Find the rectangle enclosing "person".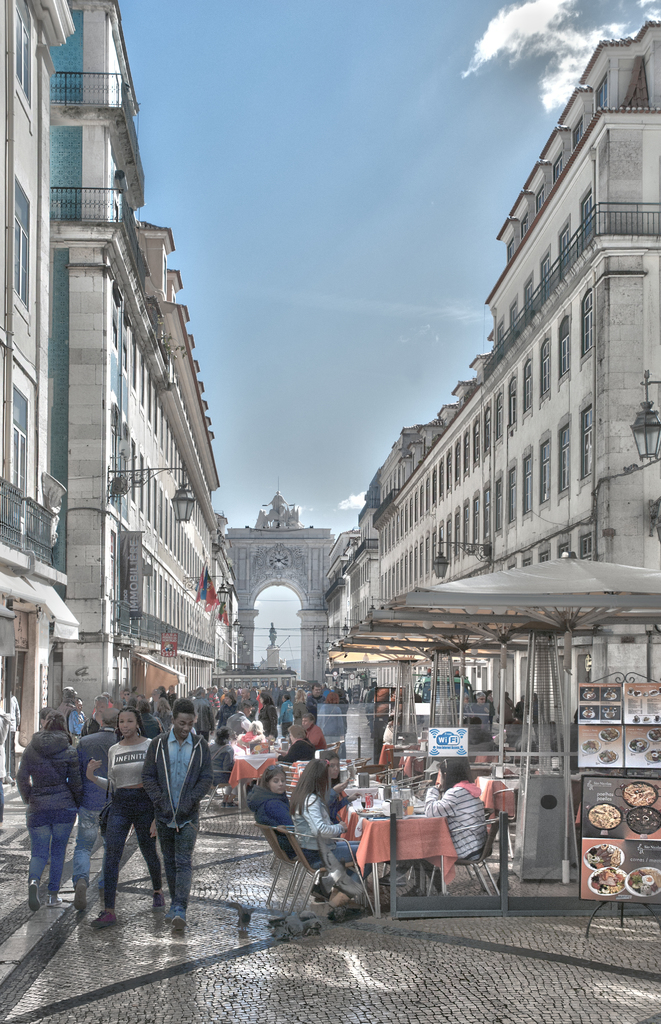
detection(292, 700, 330, 769).
